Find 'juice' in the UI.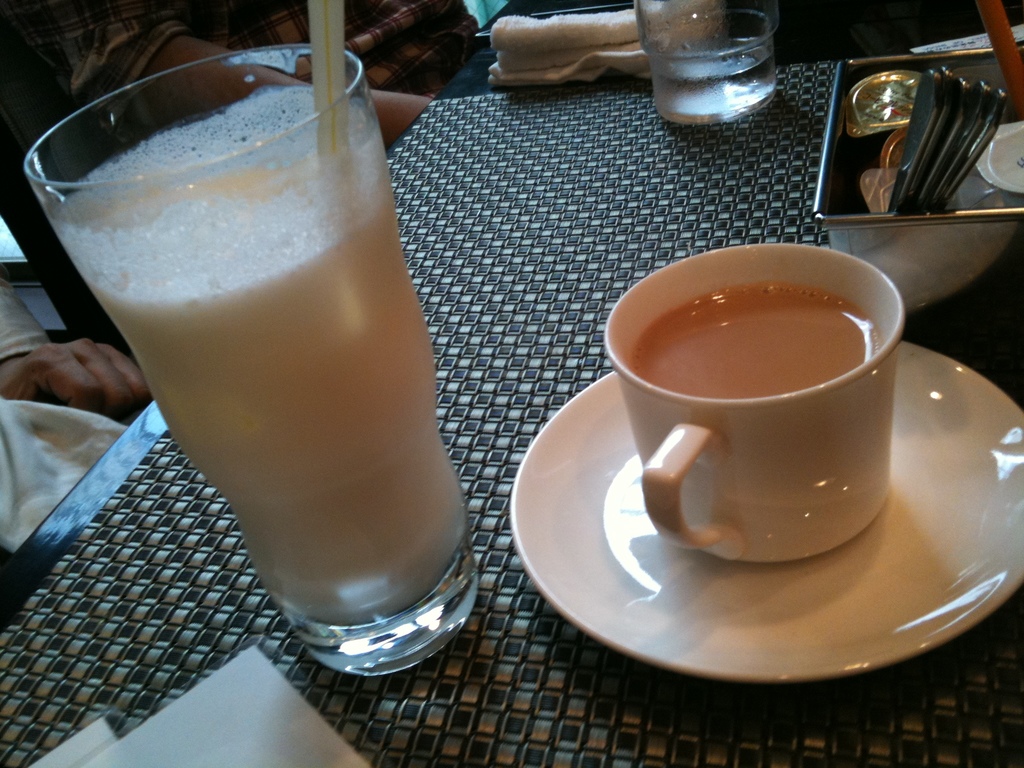
UI element at detection(32, 83, 412, 578).
